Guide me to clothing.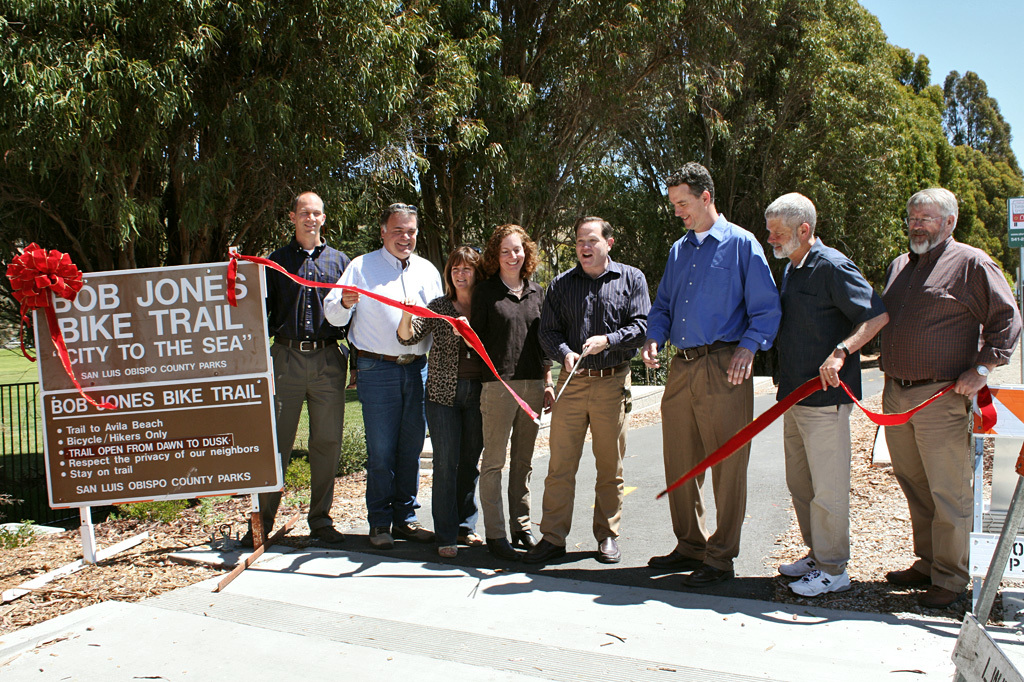
Guidance: (left=536, top=261, right=648, bottom=551).
